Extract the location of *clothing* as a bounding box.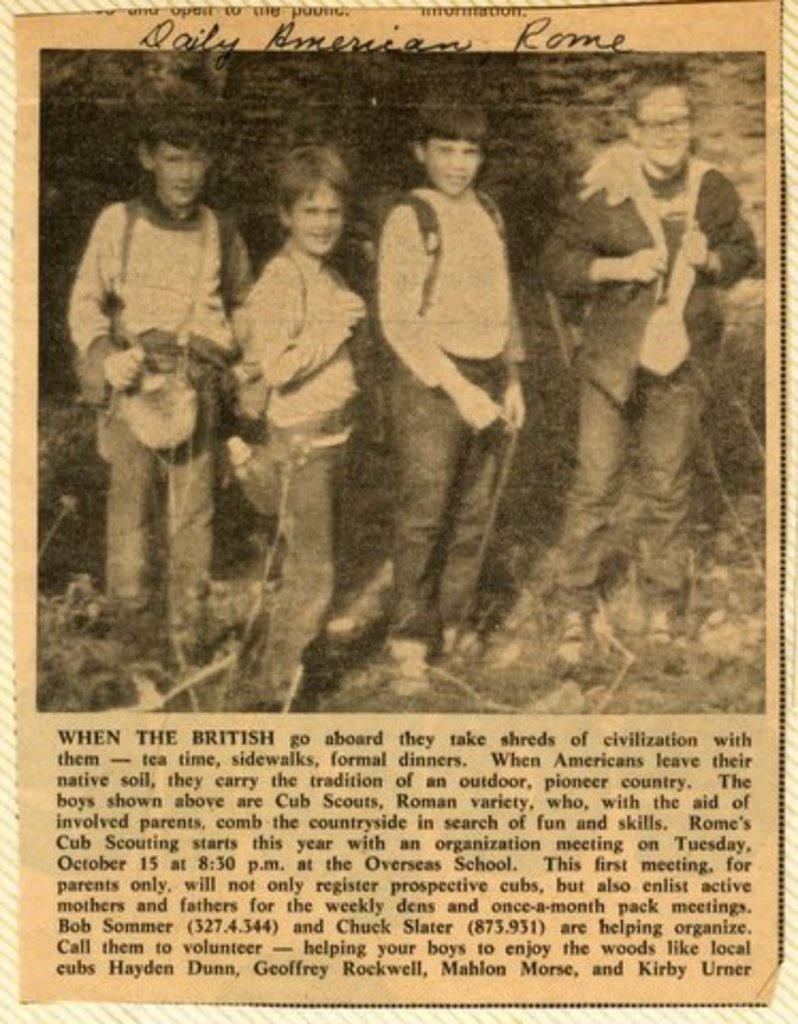
{"x1": 60, "y1": 102, "x2": 260, "y2": 627}.
